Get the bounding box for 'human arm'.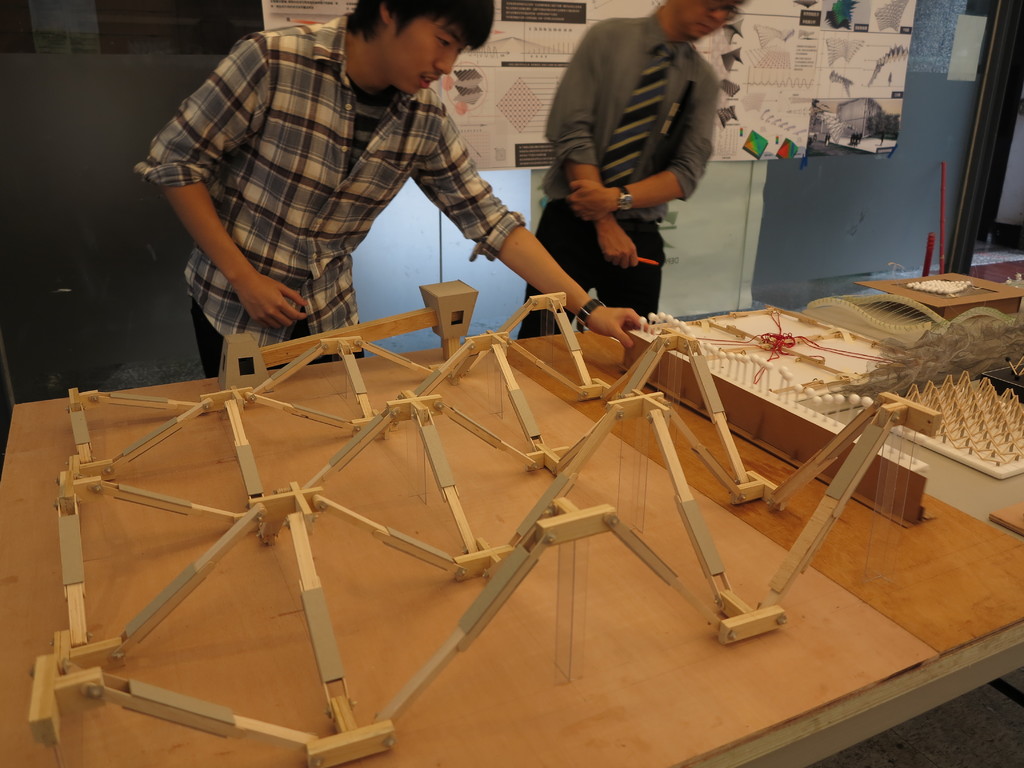
(563, 76, 723, 221).
